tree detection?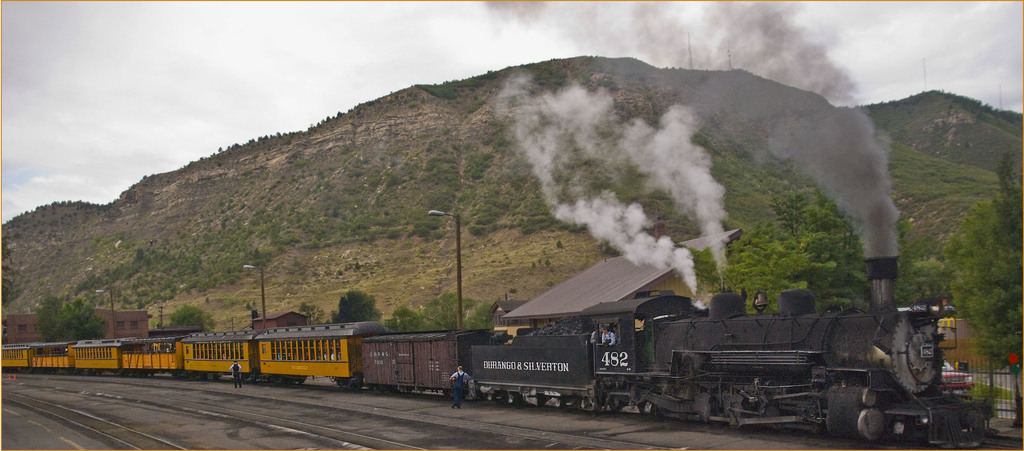
x1=56, y1=296, x2=108, y2=341
